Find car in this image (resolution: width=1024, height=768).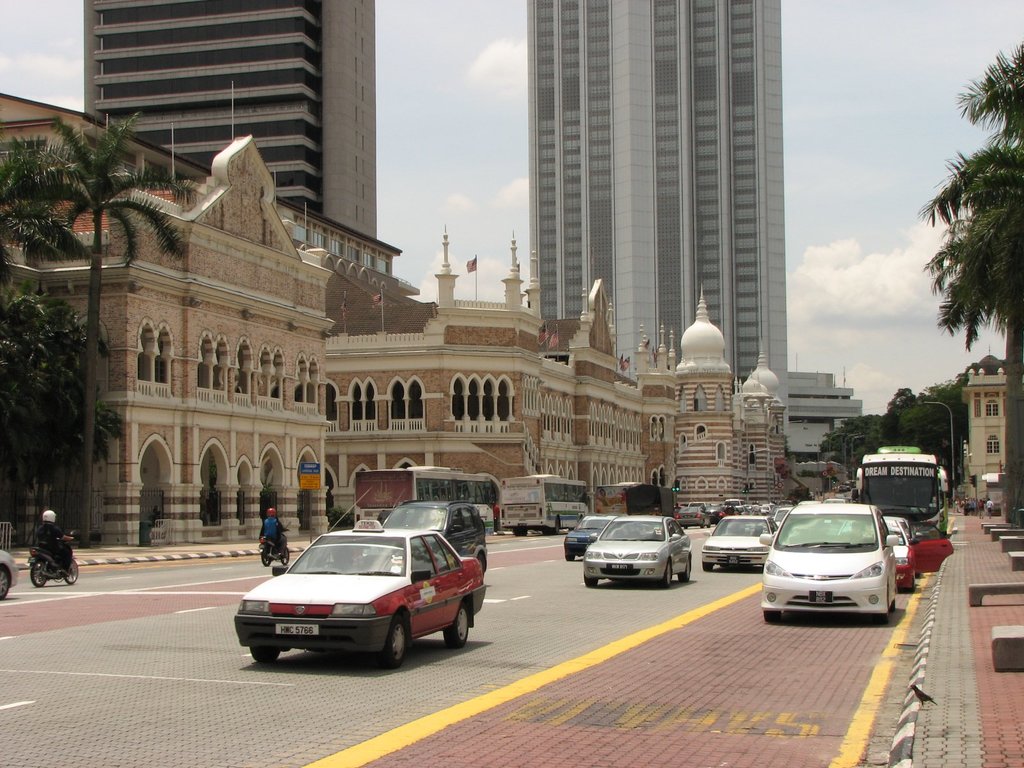
bbox(758, 499, 902, 625).
